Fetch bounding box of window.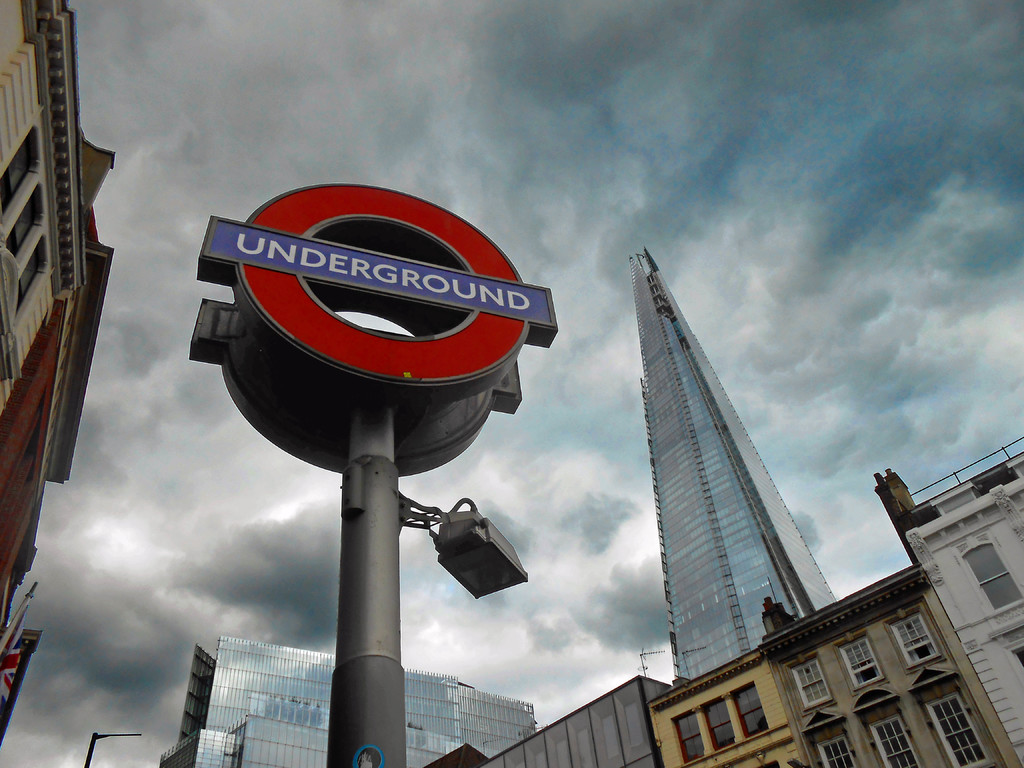
Bbox: (924,691,997,767).
